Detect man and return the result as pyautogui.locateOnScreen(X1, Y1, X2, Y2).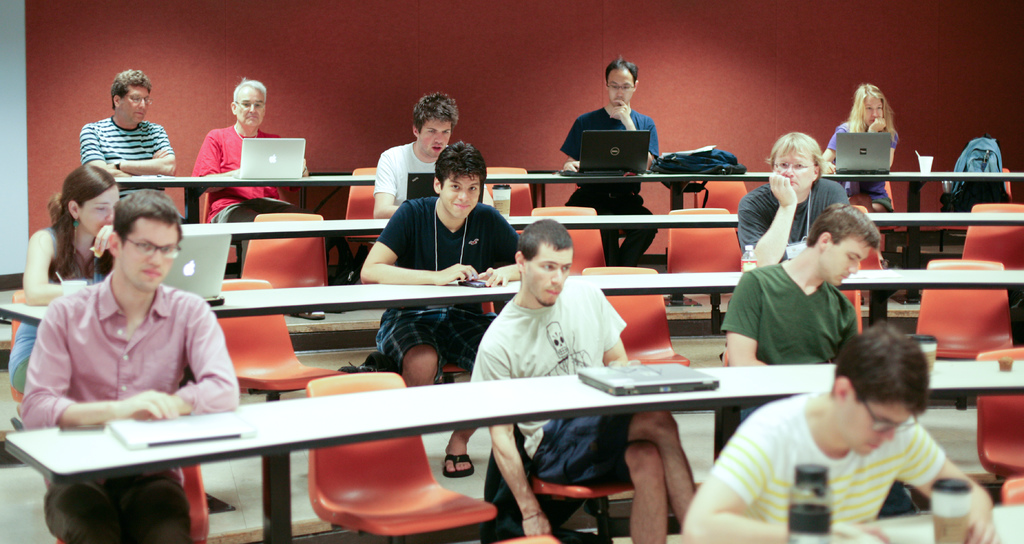
pyautogui.locateOnScreen(76, 68, 177, 208).
